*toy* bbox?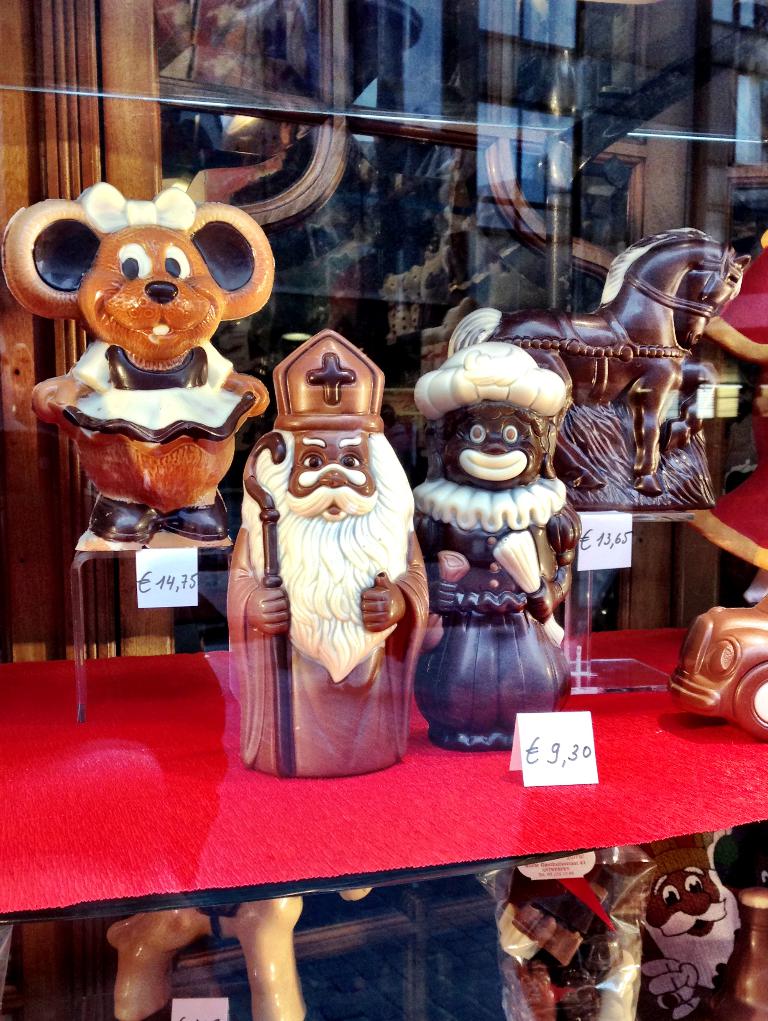
box(446, 225, 750, 508)
